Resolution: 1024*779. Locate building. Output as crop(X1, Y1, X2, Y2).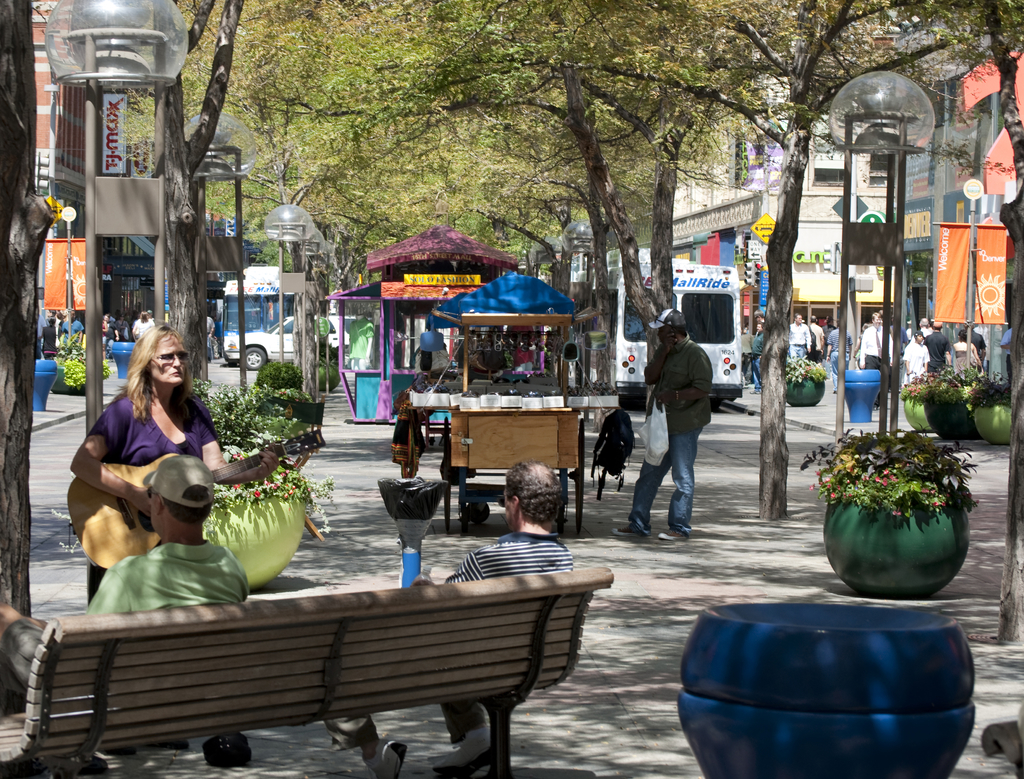
crop(40, 0, 1023, 387).
